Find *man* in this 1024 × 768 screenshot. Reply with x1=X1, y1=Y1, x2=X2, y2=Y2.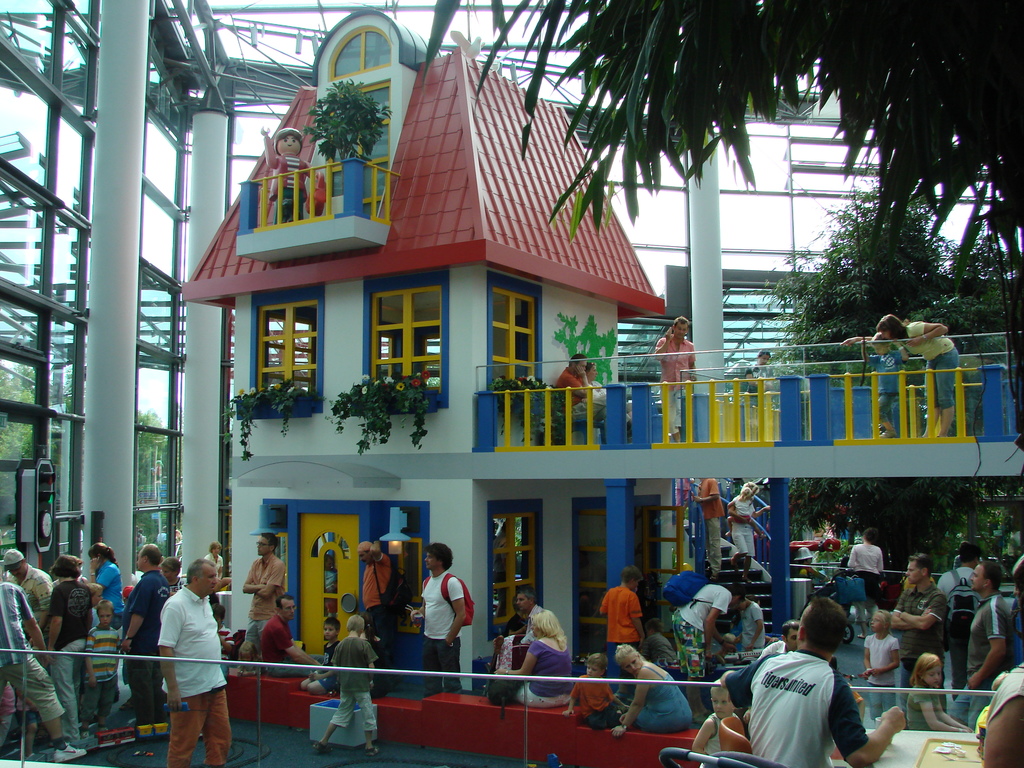
x1=0, y1=579, x2=88, y2=761.
